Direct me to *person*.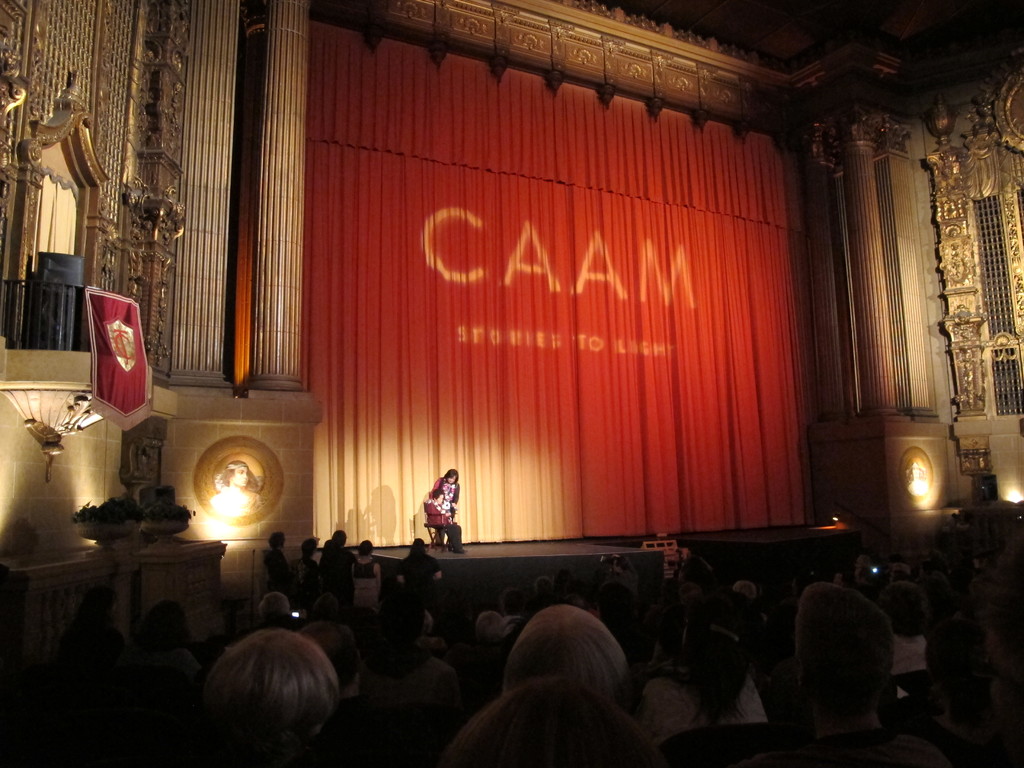
Direction: <box>432,488,469,553</box>.
